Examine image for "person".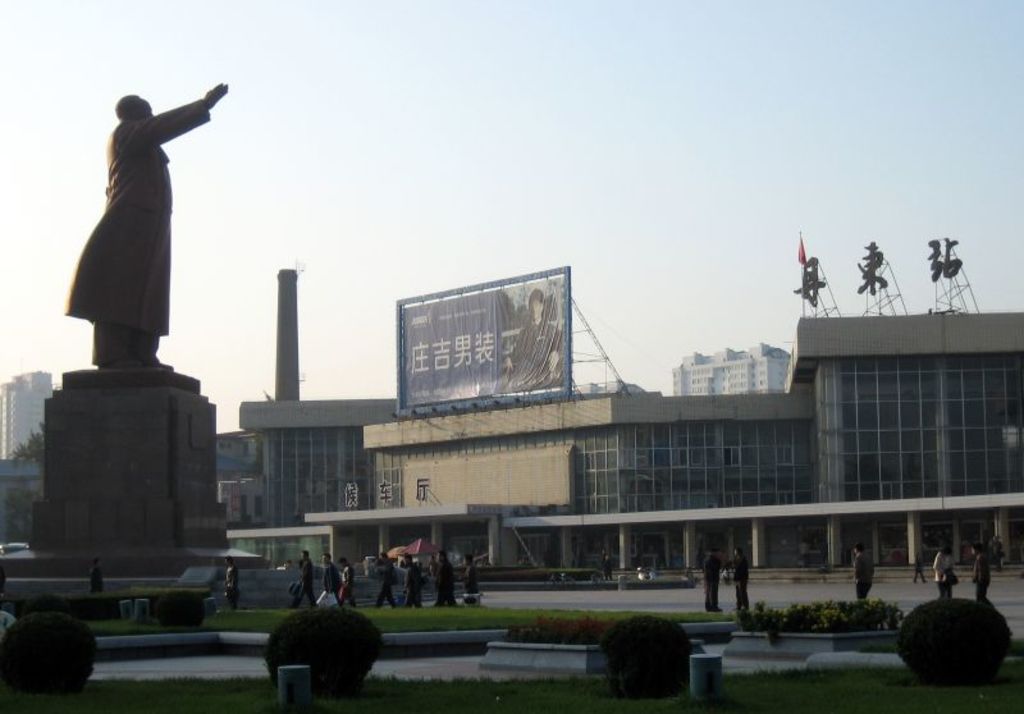
Examination result: (left=67, top=113, right=234, bottom=402).
